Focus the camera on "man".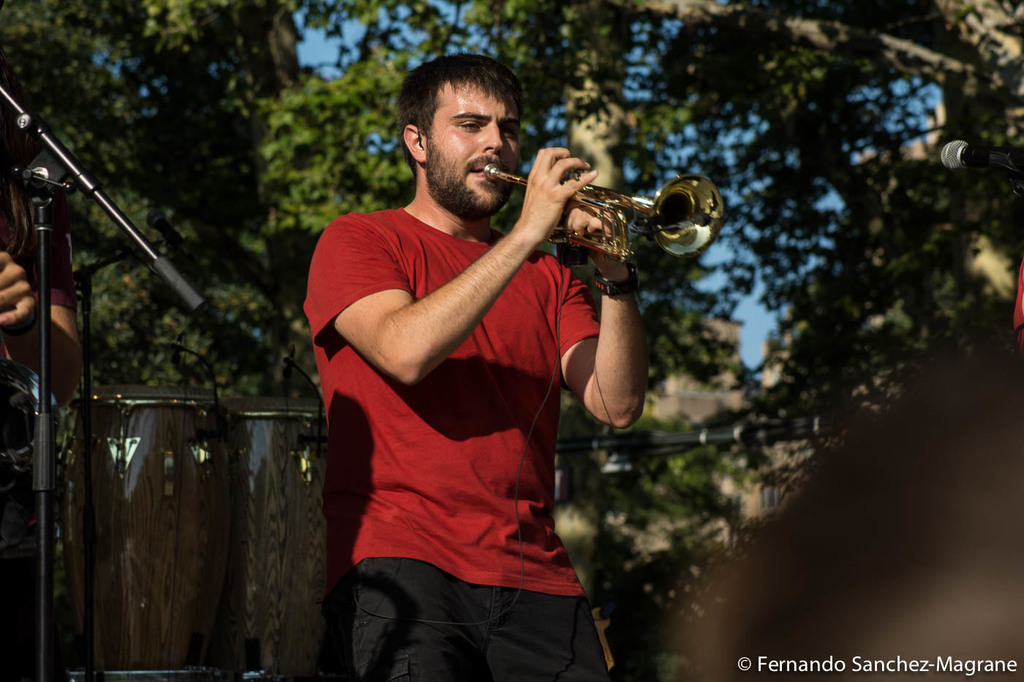
Focus region: {"left": 311, "top": 39, "right": 683, "bottom": 681}.
